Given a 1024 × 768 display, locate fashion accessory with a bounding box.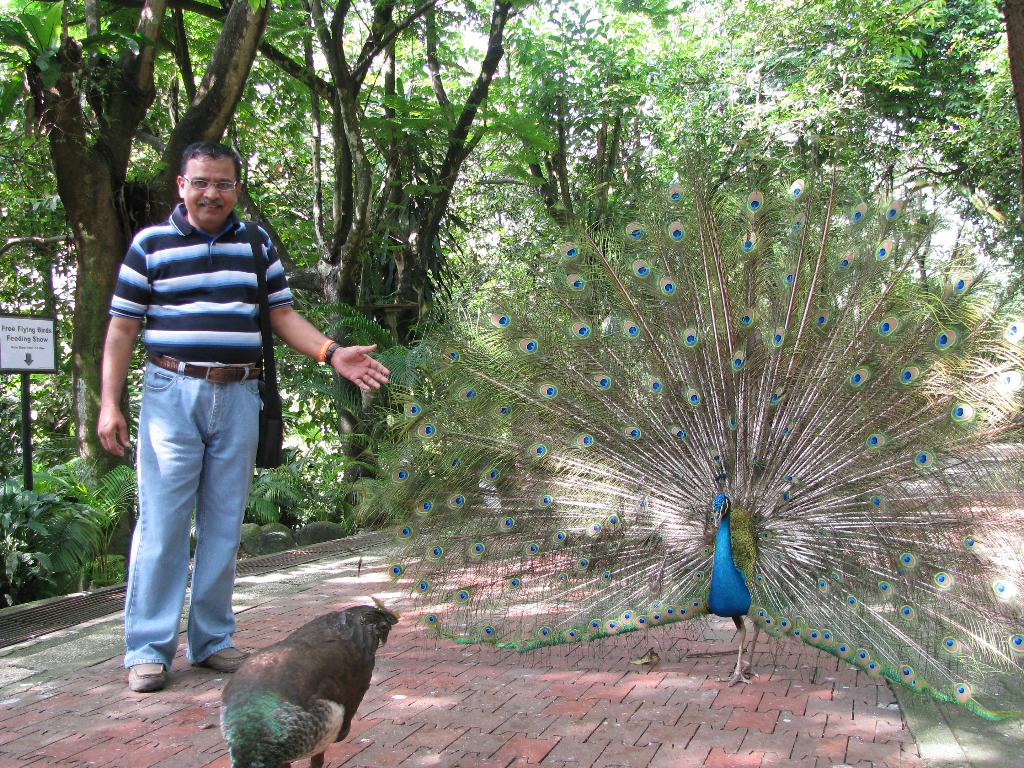
Located: locate(193, 647, 249, 671).
